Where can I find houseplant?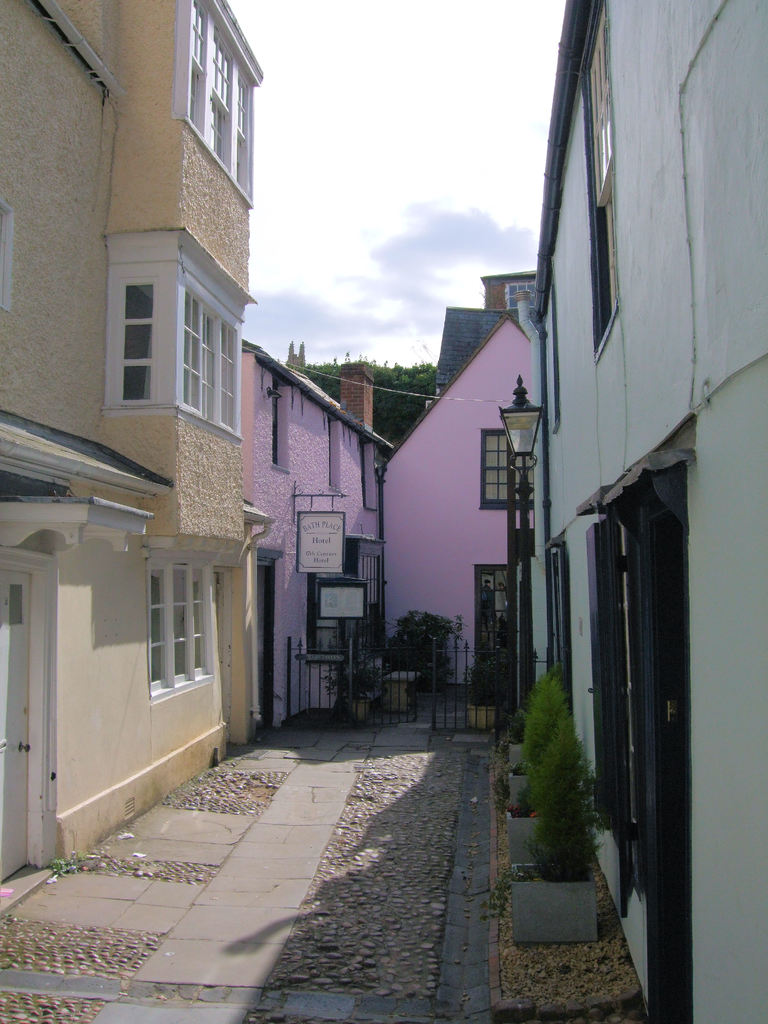
You can find it at 508,663,576,810.
